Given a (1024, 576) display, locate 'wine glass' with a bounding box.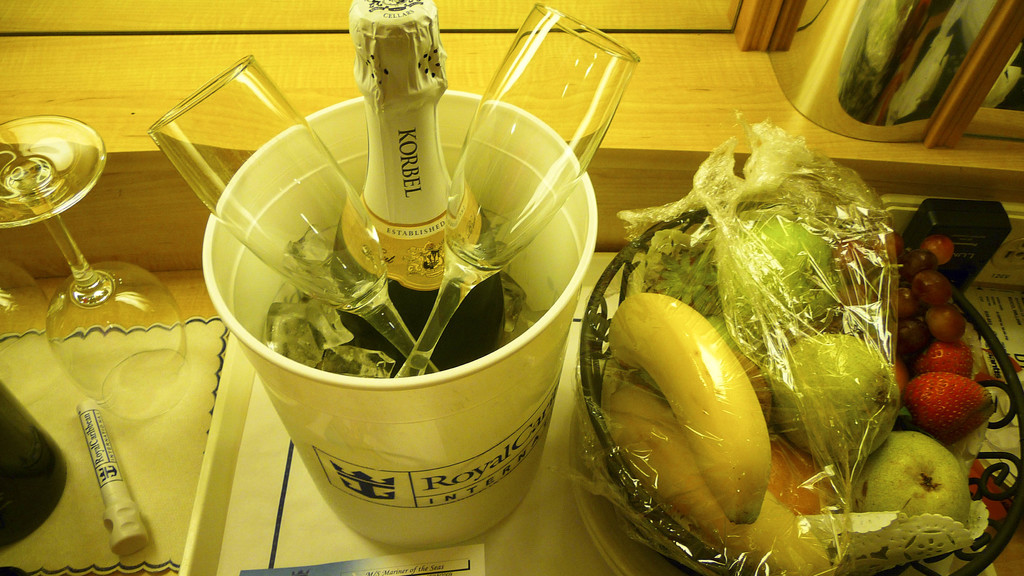
Located: box=[396, 2, 634, 375].
